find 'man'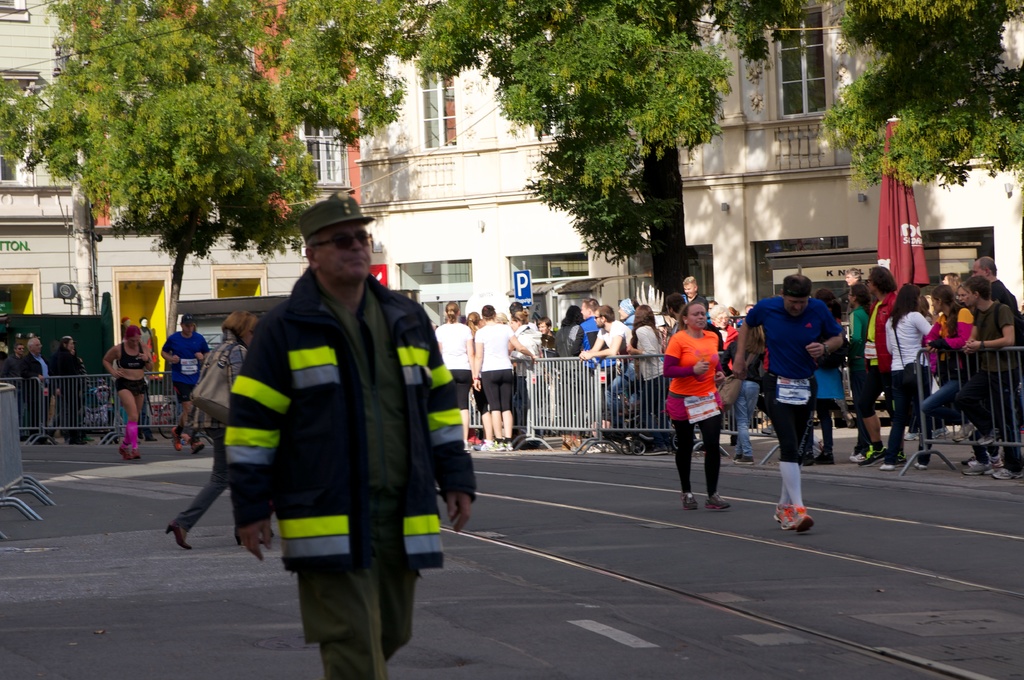
<region>163, 313, 205, 451</region>
